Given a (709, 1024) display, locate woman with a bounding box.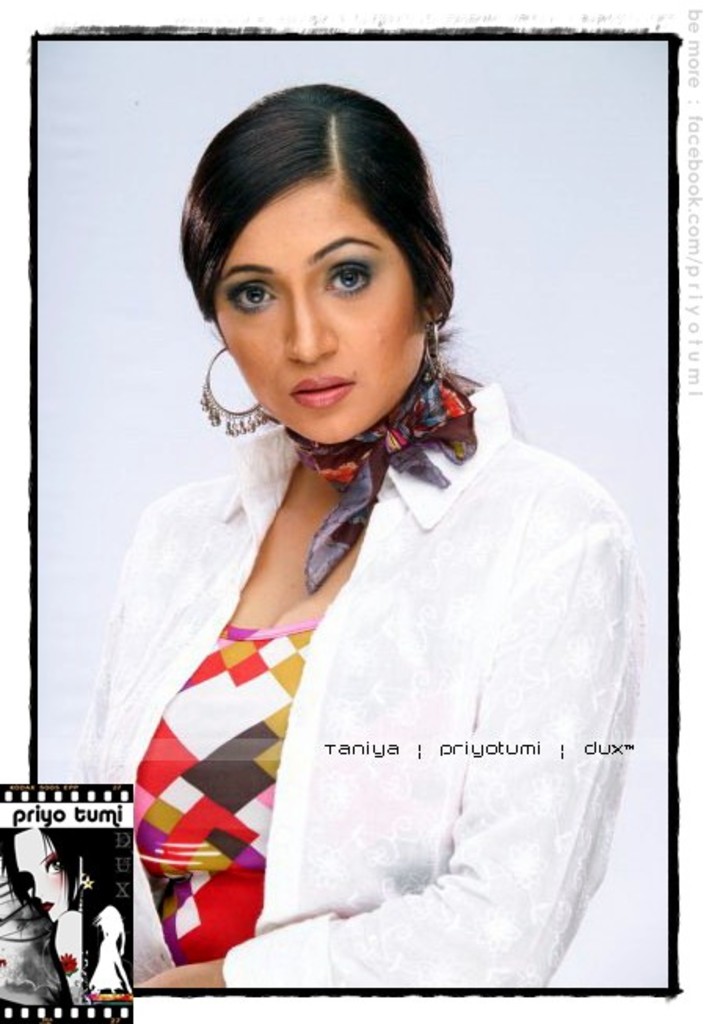
Located: bbox(71, 91, 659, 980).
